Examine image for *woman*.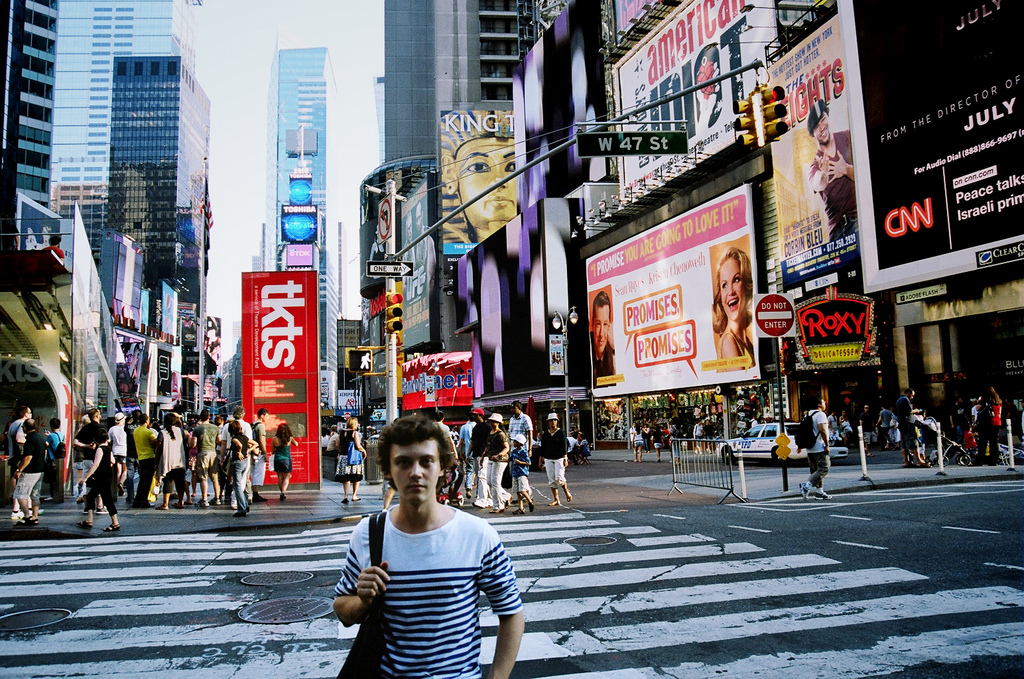
Examination result: [234,420,255,514].
